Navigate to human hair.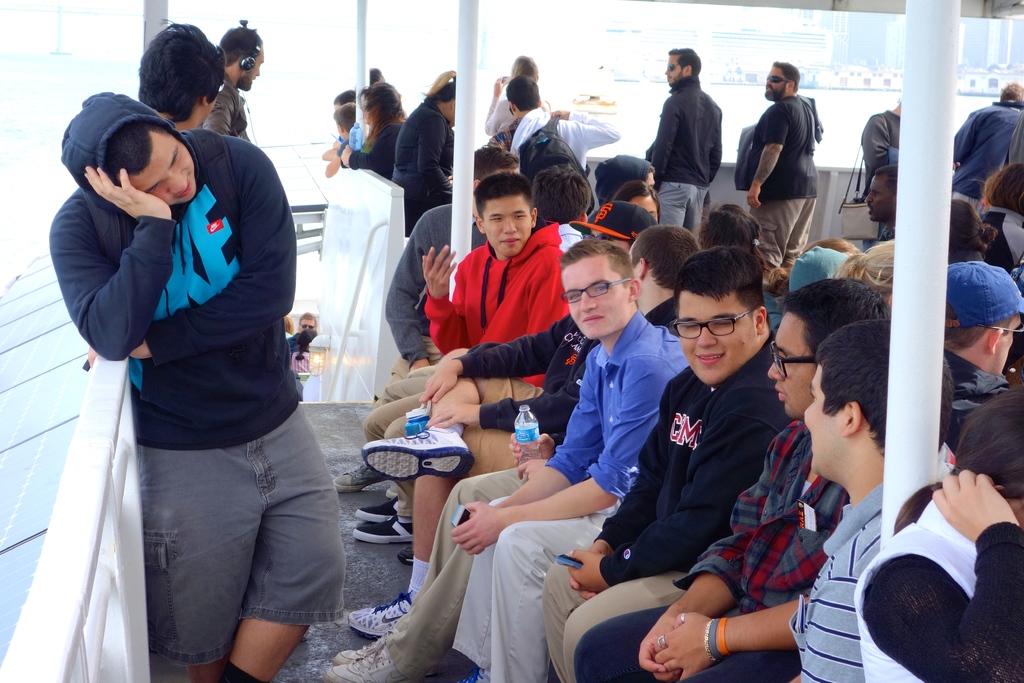
Navigation target: (left=556, top=238, right=635, bottom=281).
